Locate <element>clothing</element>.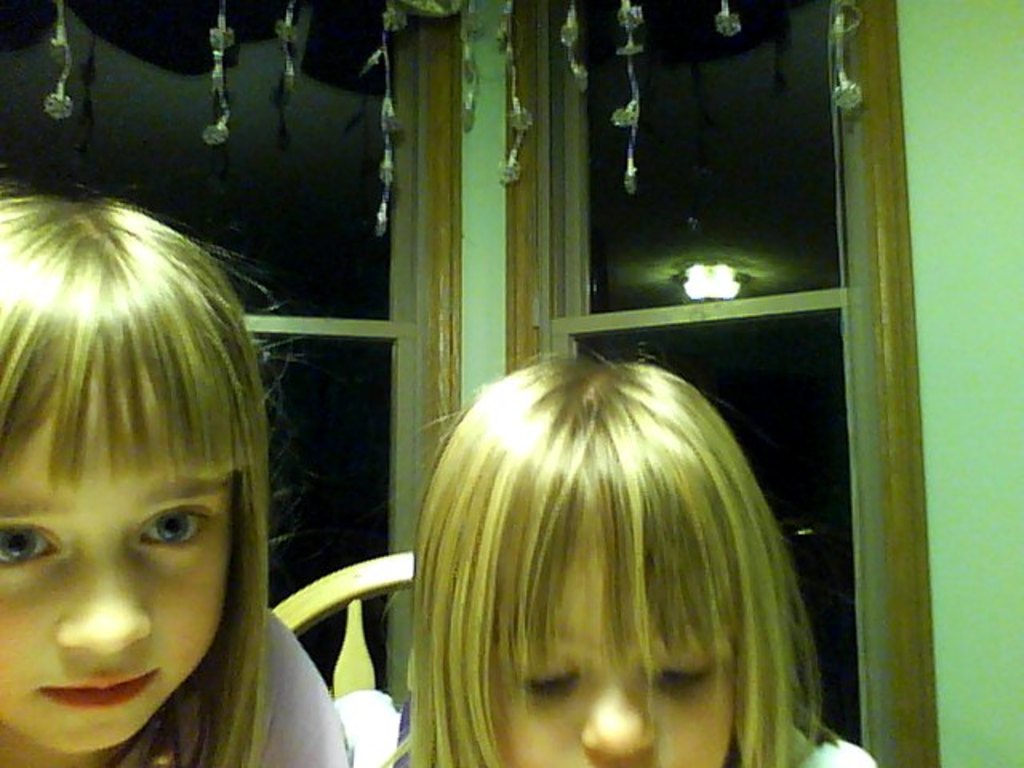
Bounding box: <region>118, 597, 350, 766</region>.
